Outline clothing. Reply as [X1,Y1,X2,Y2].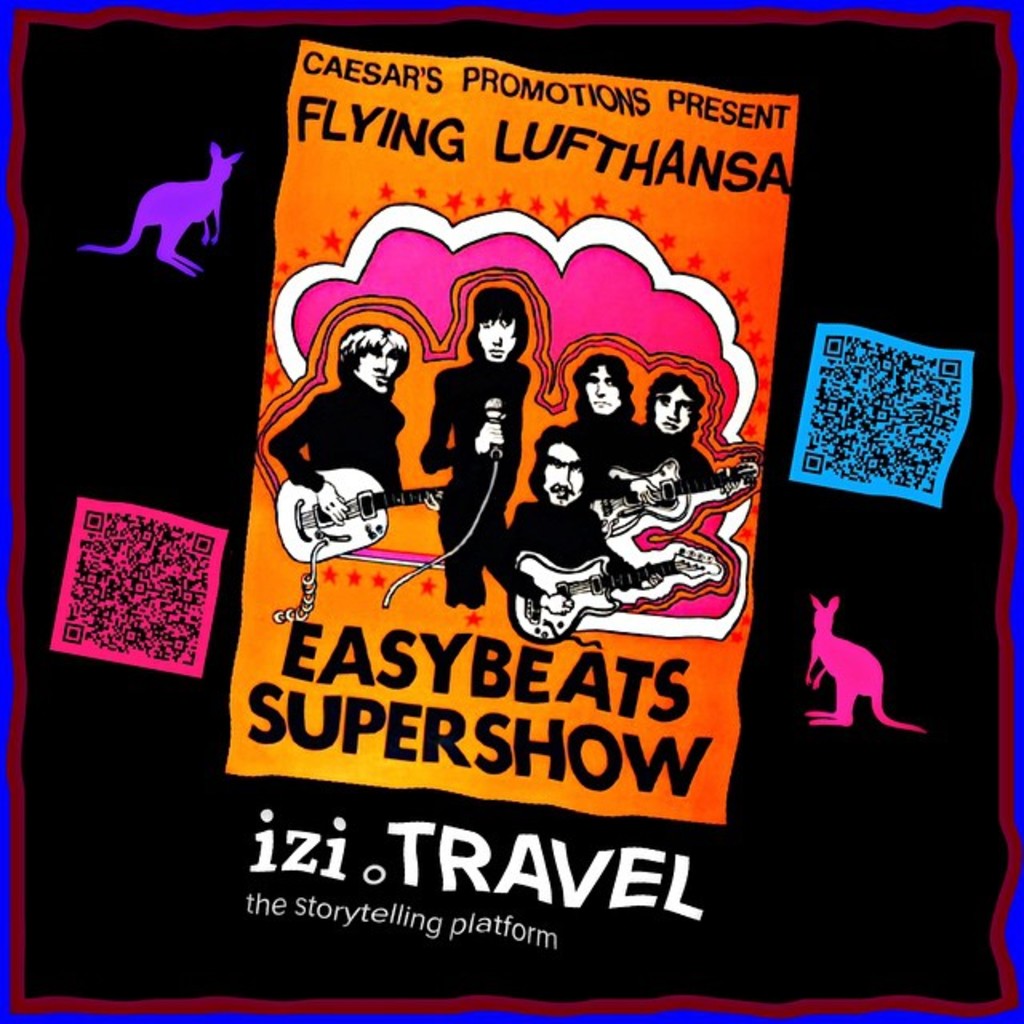
[565,400,645,494].
